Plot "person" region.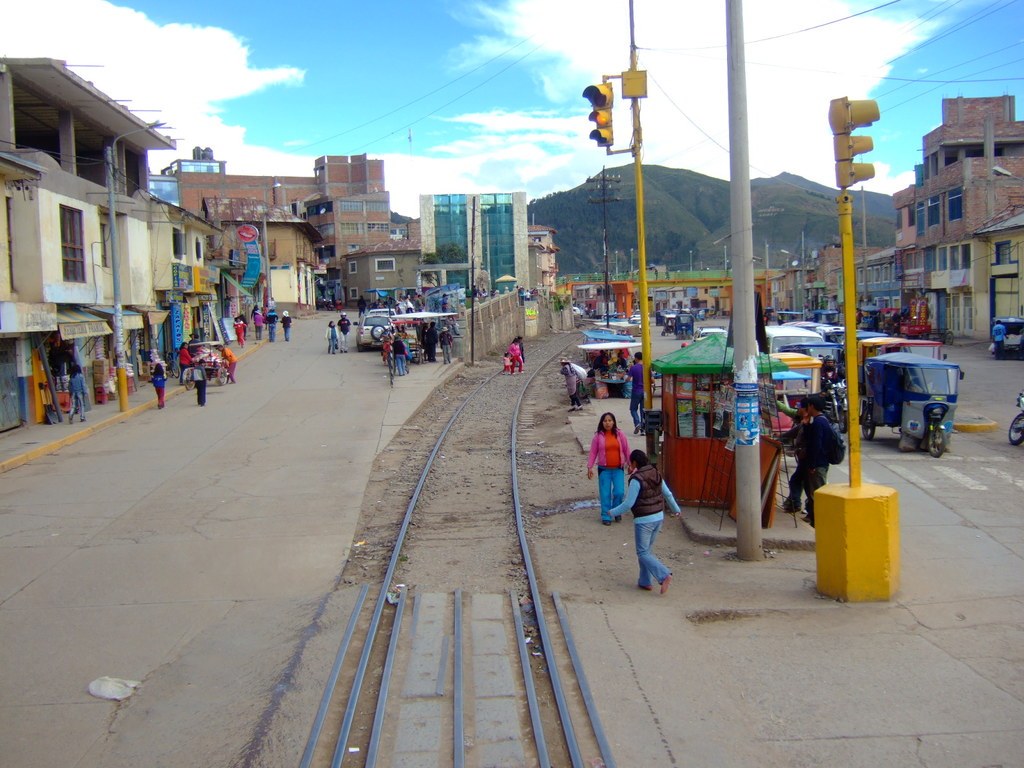
Plotted at (left=629, top=346, right=657, bottom=435).
